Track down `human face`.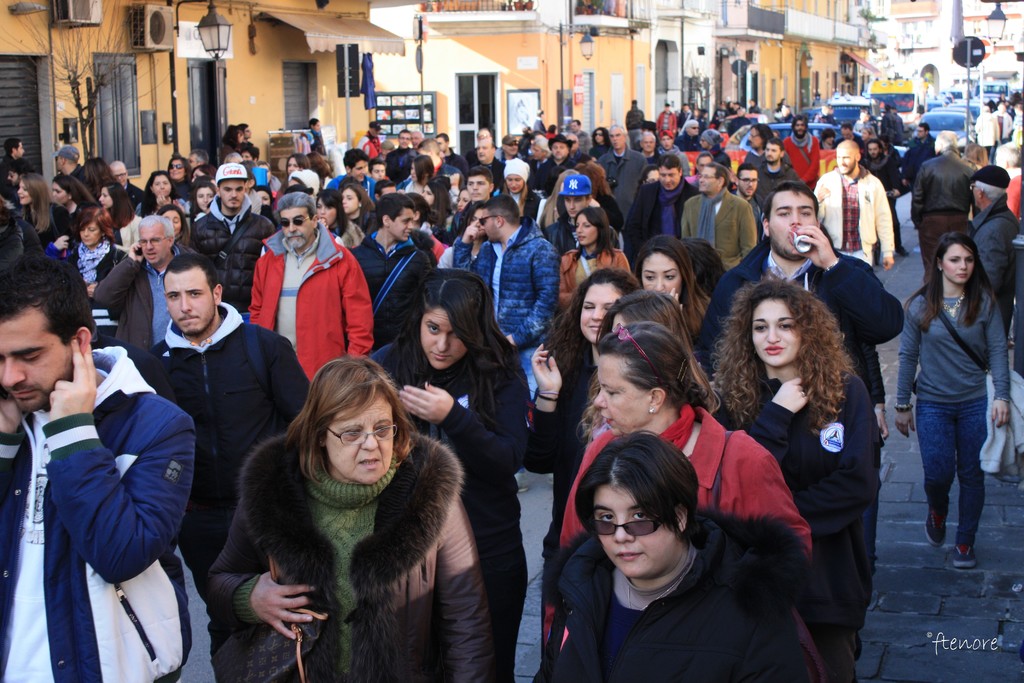
Tracked to 19,183,29,204.
